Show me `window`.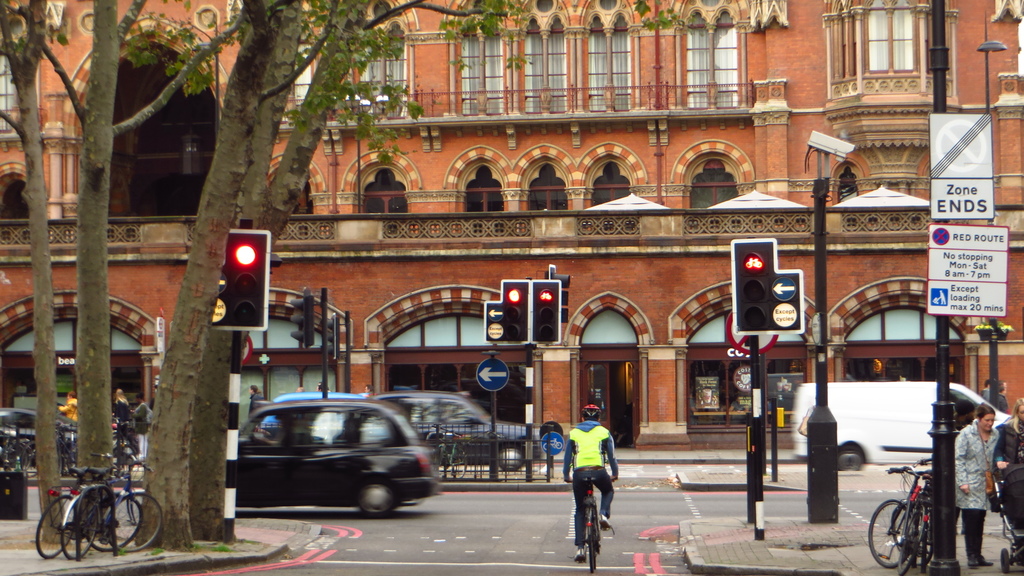
`window` is here: {"left": 522, "top": 15, "right": 568, "bottom": 112}.
